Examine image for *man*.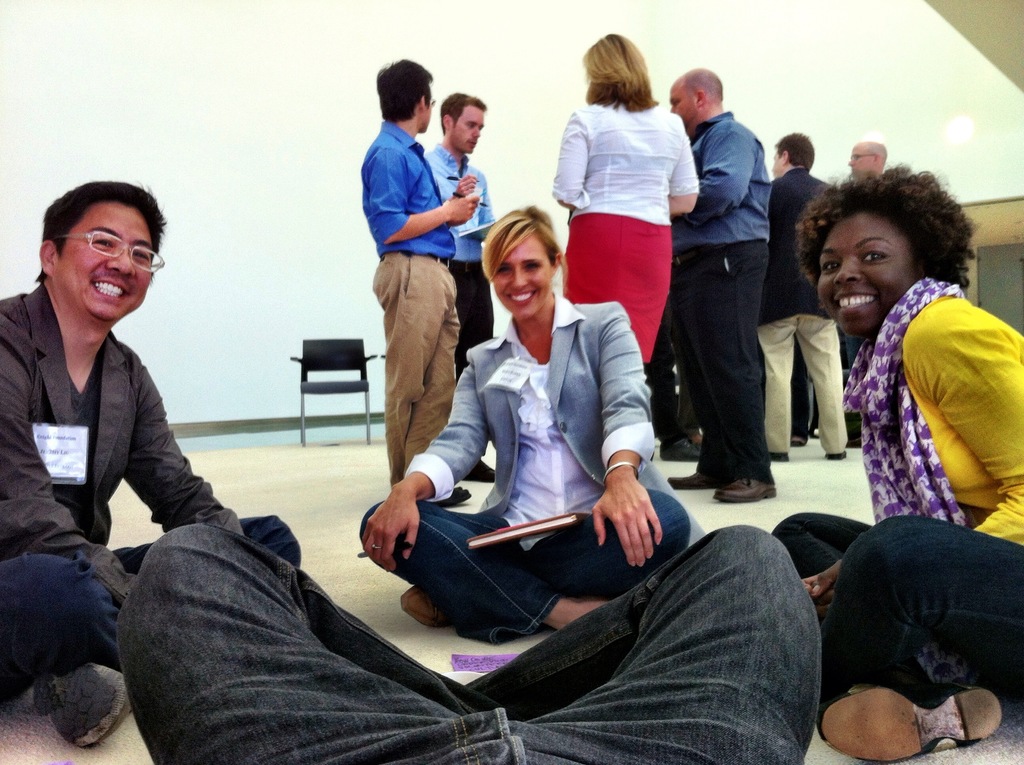
Examination result: [757, 129, 848, 461].
